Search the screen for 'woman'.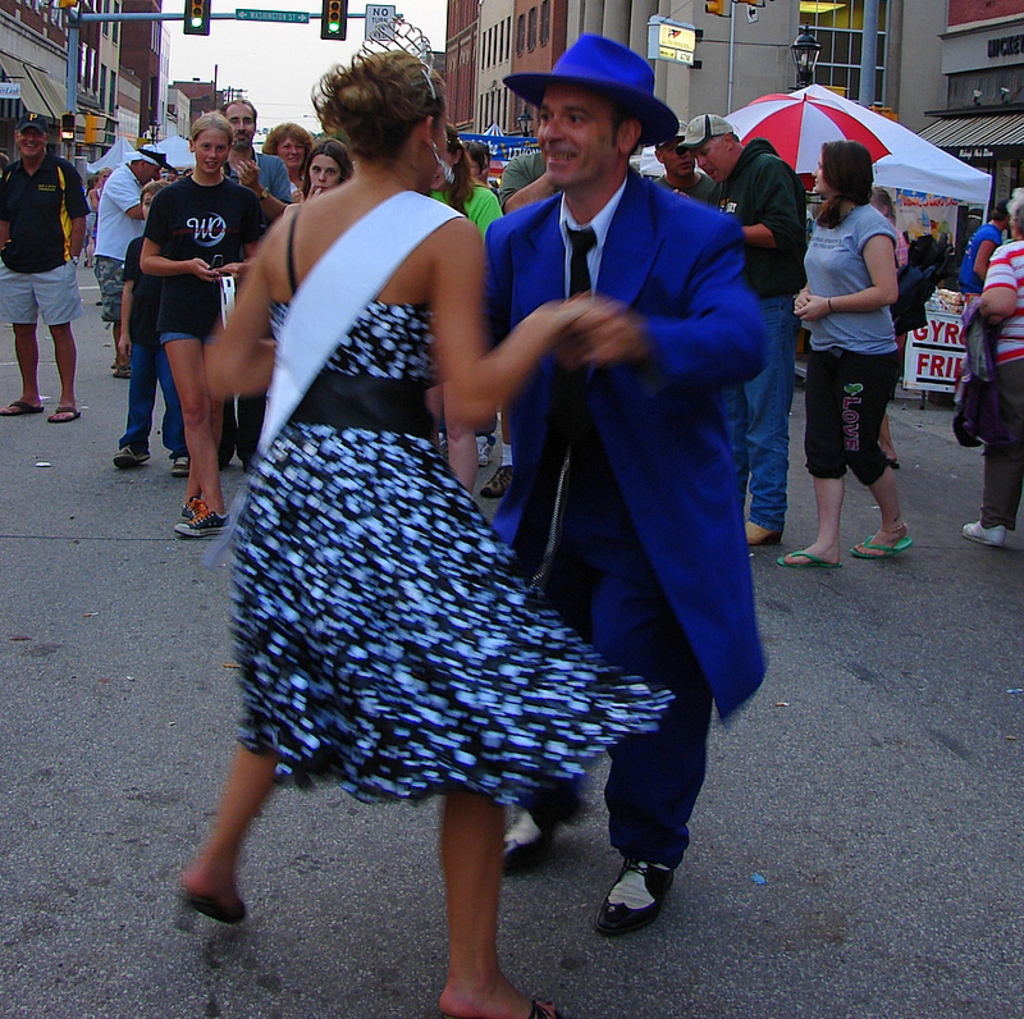
Found at {"left": 461, "top": 134, "right": 504, "bottom": 184}.
